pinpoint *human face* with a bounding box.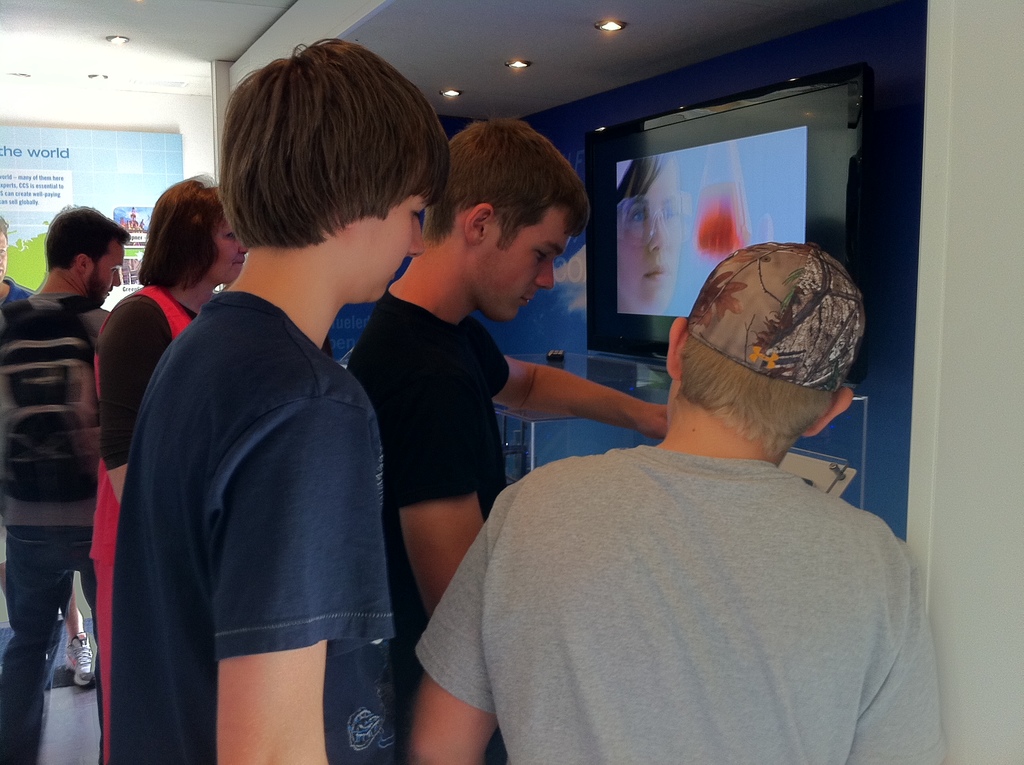
[x1=617, y1=156, x2=682, y2=315].
